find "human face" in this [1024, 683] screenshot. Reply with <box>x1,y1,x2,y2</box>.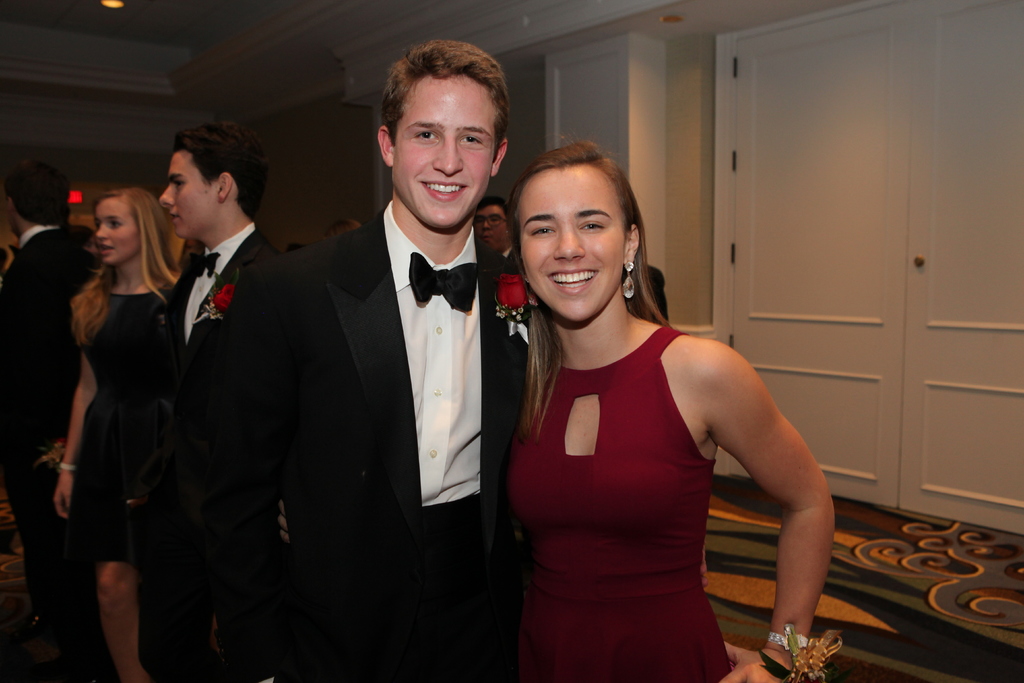
<box>519,167,627,325</box>.
